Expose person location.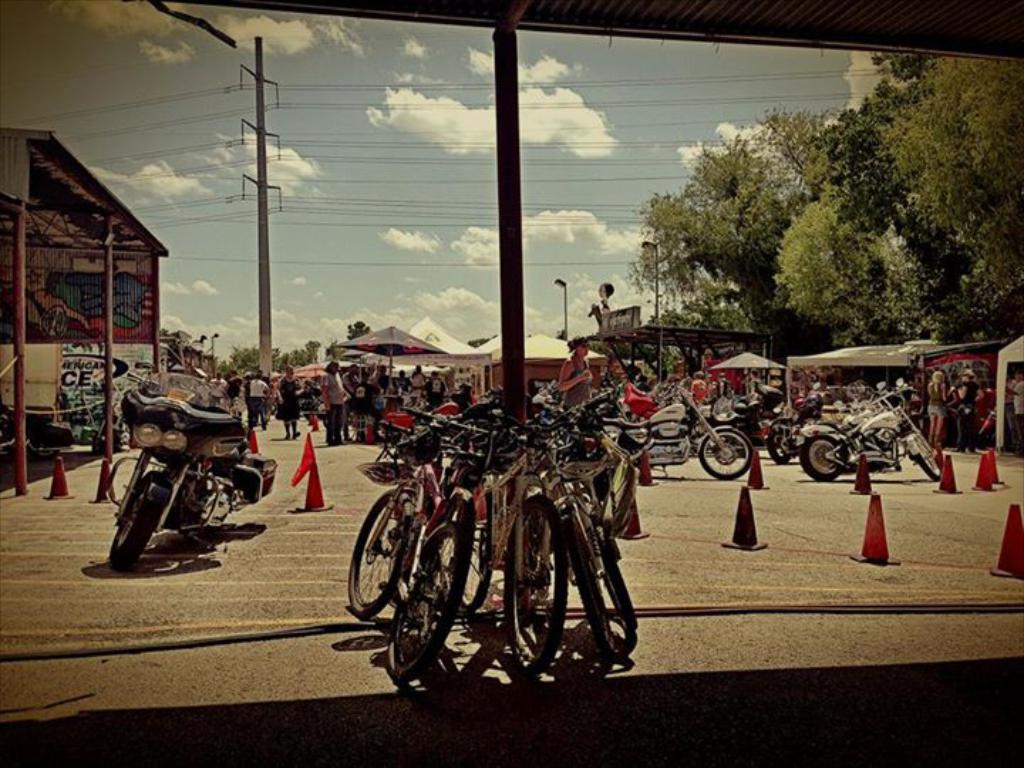
Exposed at box(553, 331, 594, 410).
